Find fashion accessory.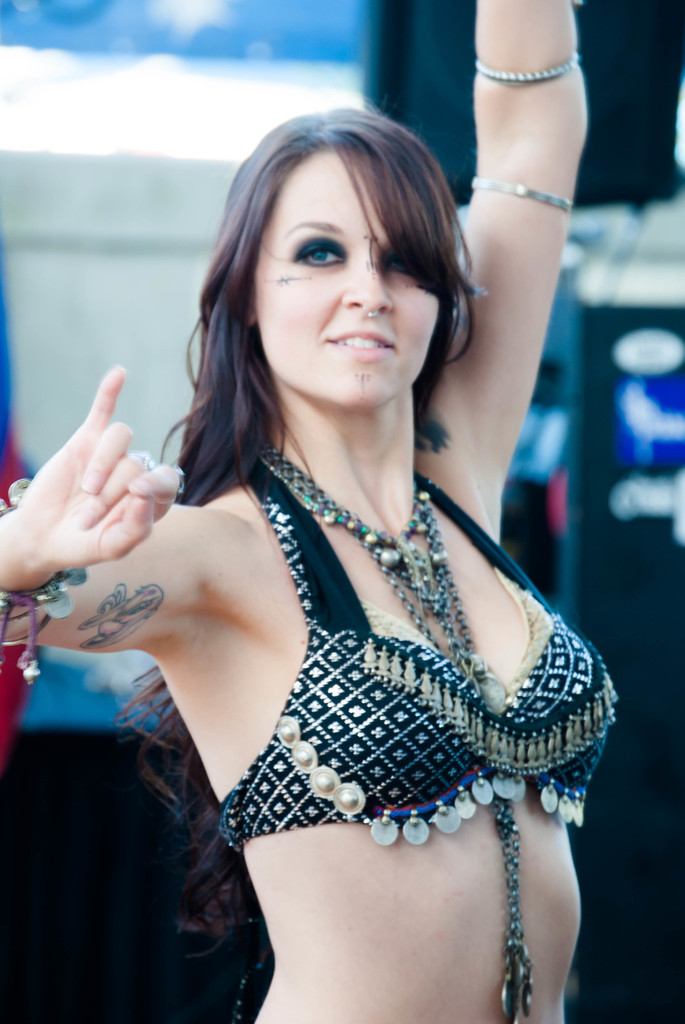
<box>478,185,577,211</box>.
